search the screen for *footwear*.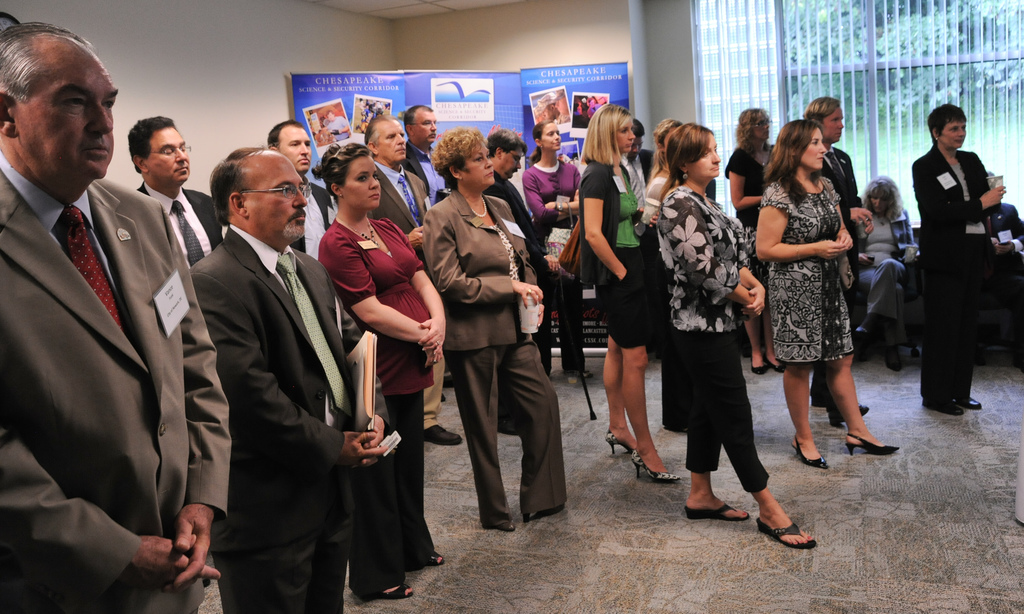
Found at select_region(752, 525, 812, 553).
